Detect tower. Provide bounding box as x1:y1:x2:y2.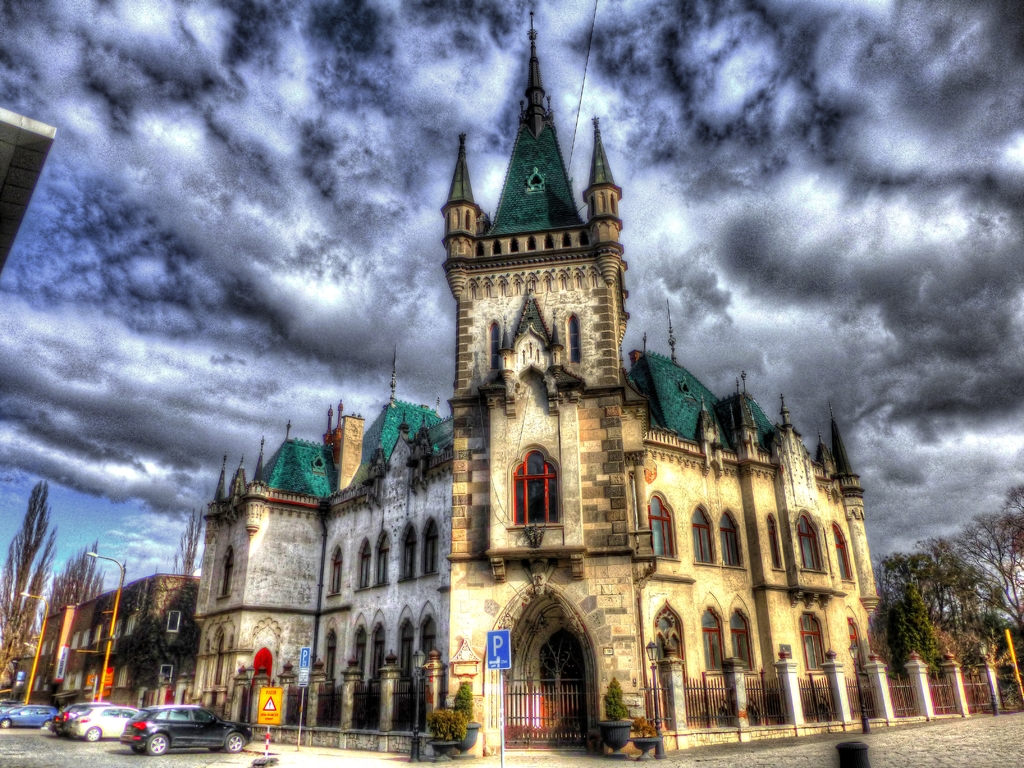
207:70:870:683.
